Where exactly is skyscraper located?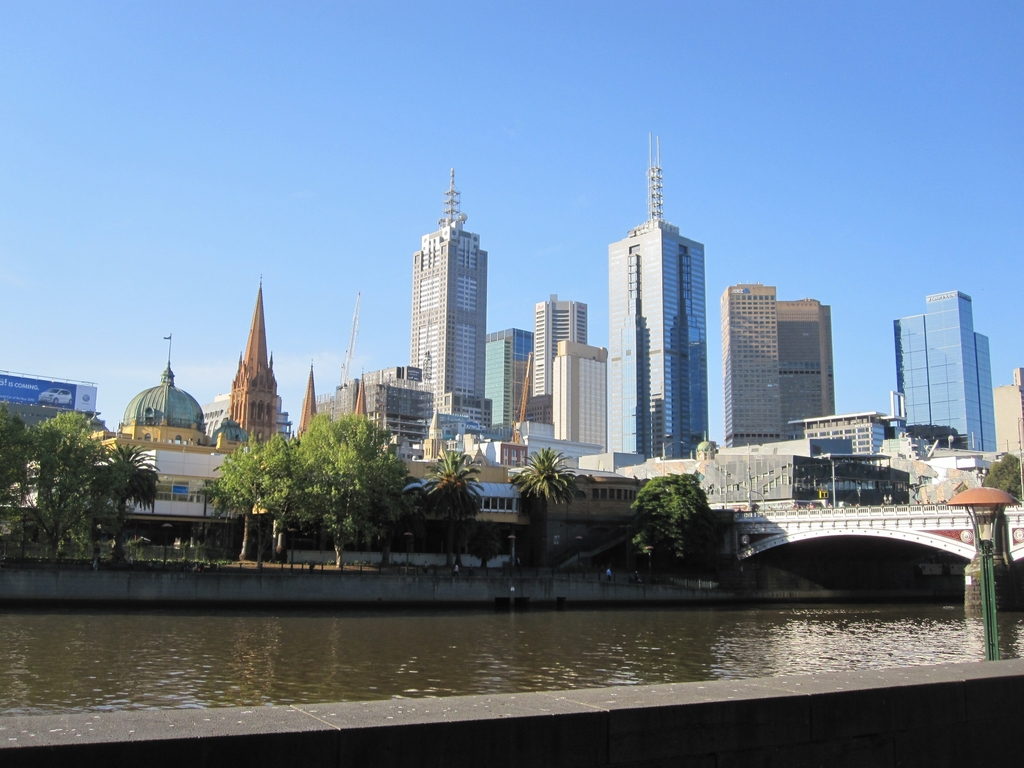
Its bounding box is (x1=609, y1=137, x2=708, y2=460).
